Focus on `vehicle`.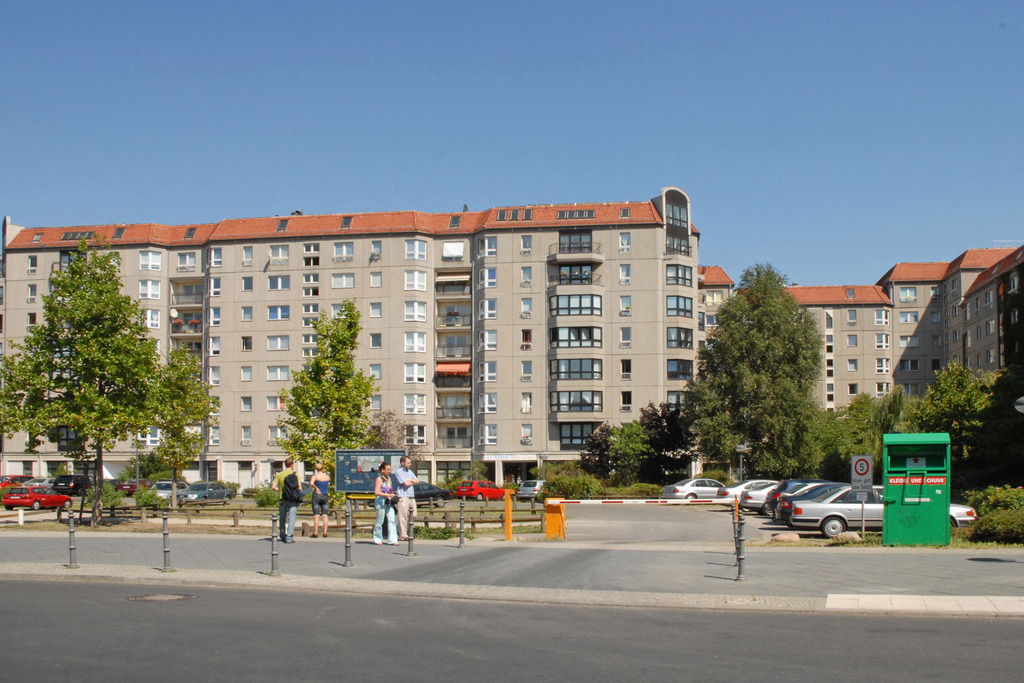
Focused at [left=791, top=486, right=984, bottom=538].
